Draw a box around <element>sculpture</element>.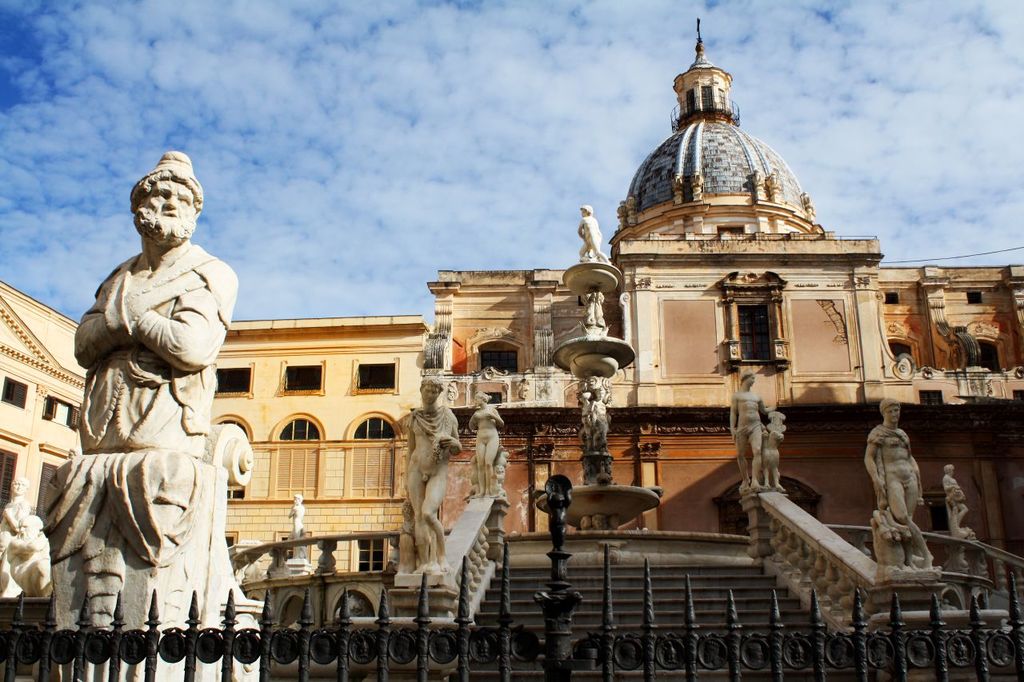
x1=863, y1=397, x2=930, y2=564.
